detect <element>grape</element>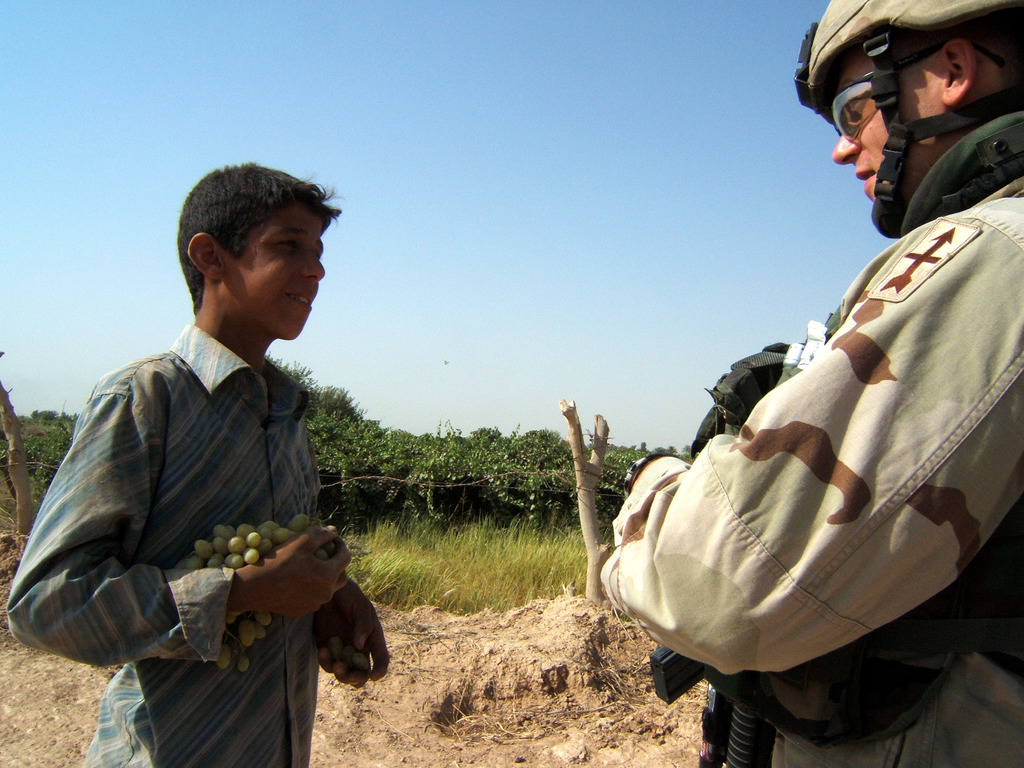
[left=330, top=637, right=340, bottom=651]
